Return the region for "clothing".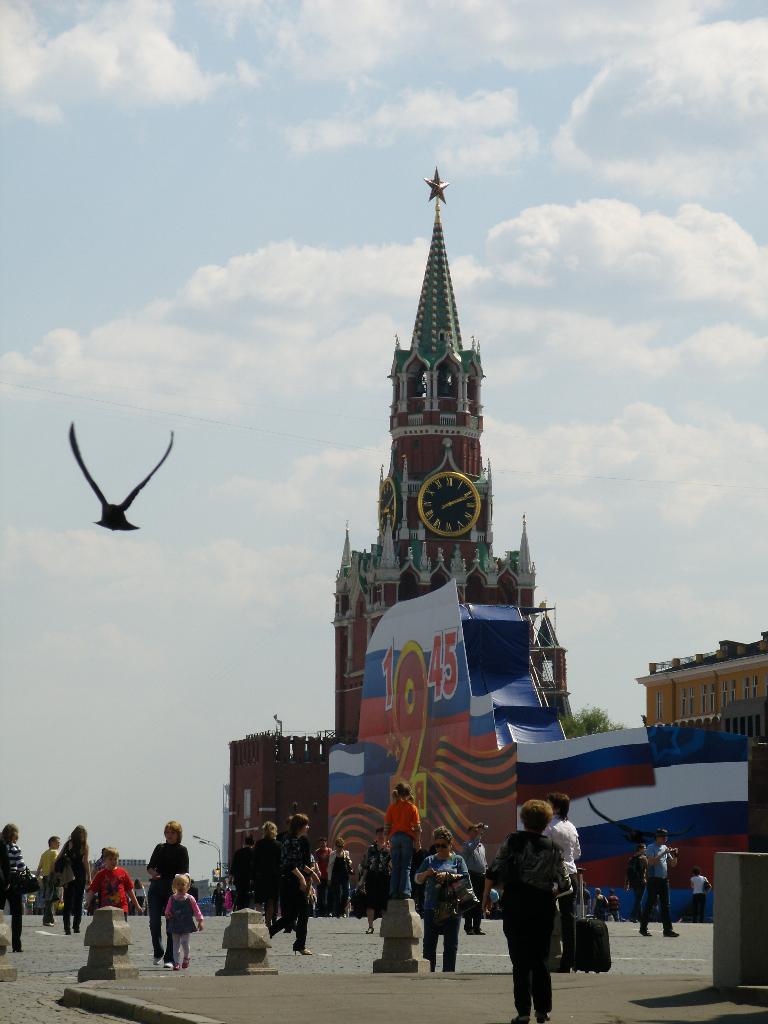
bbox=(639, 844, 668, 933).
